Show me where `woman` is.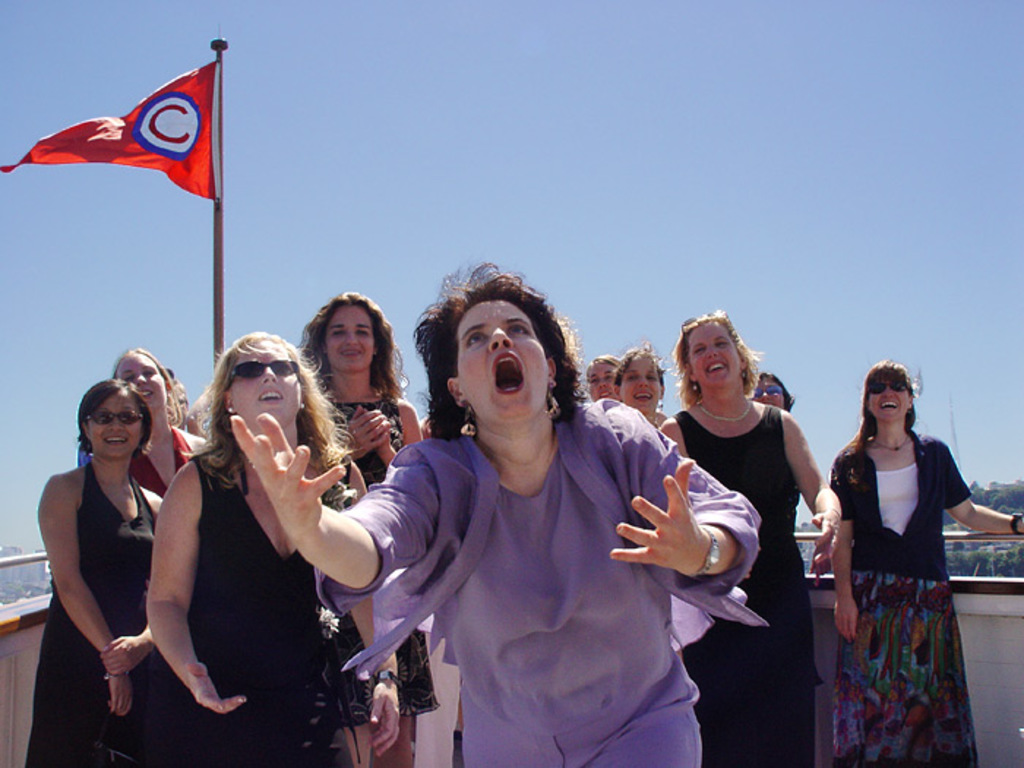
`woman` is at [815,326,965,762].
